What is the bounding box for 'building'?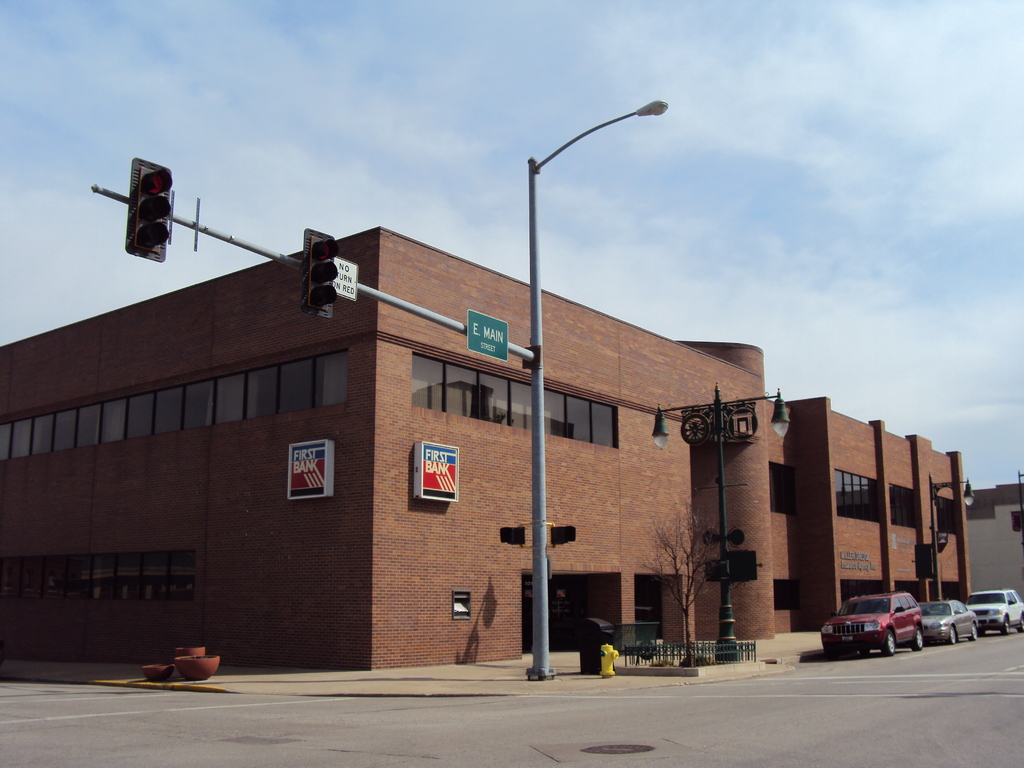
[left=0, top=227, right=969, bottom=671].
